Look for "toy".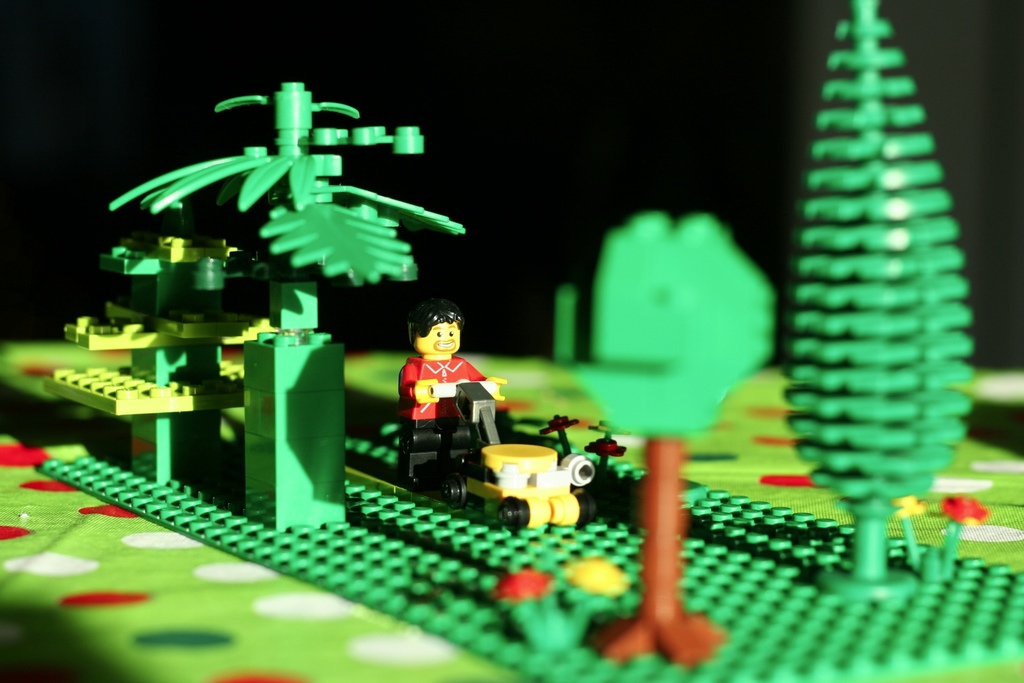
Found: BBox(99, 72, 482, 534).
